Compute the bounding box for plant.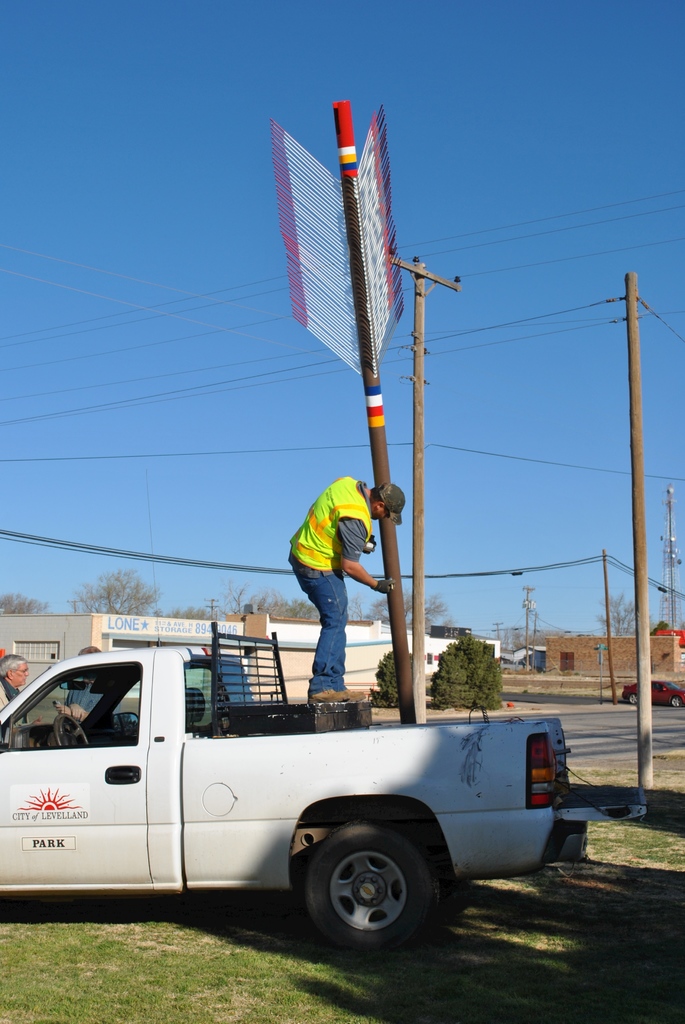
pyautogui.locateOnScreen(372, 641, 423, 712).
